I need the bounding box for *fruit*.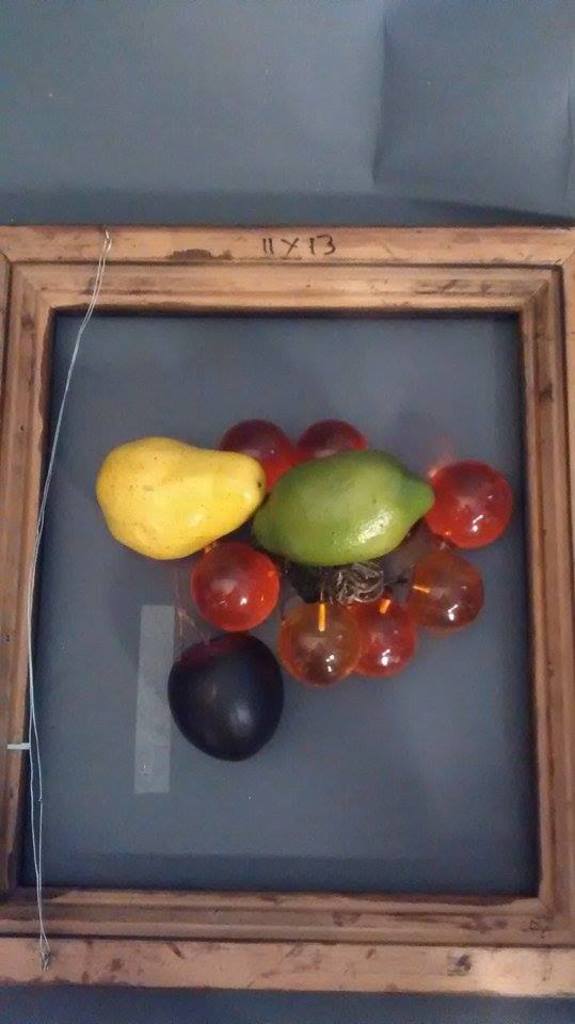
Here it is: (left=213, top=419, right=286, bottom=494).
